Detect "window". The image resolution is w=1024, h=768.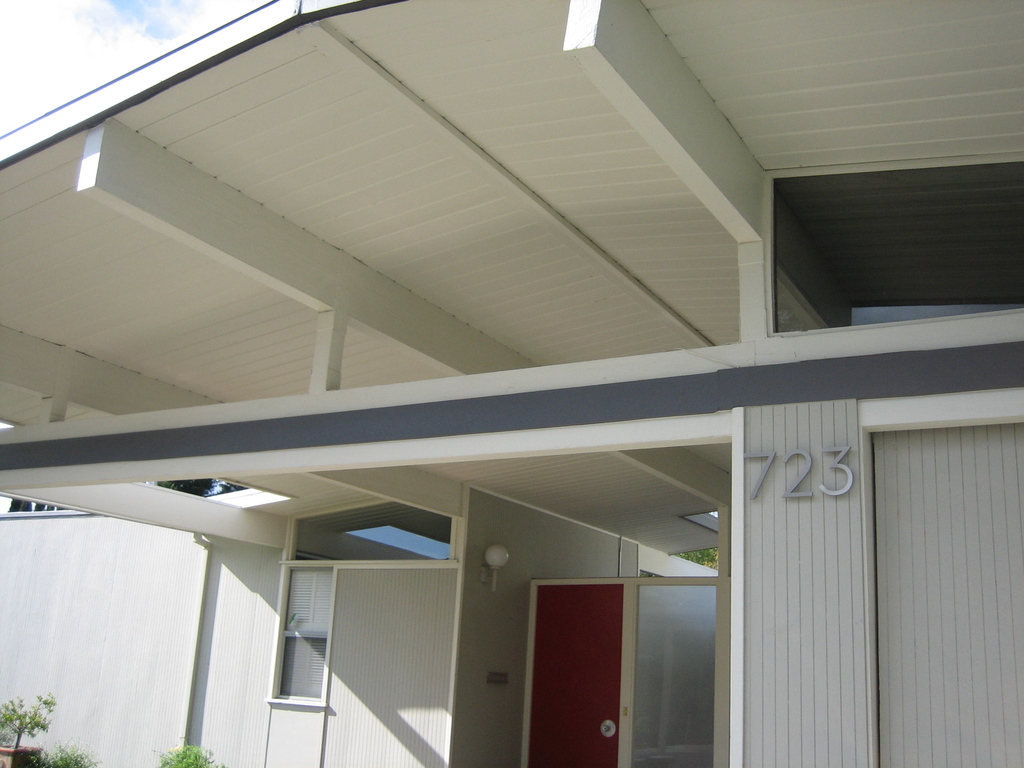
select_region(283, 513, 456, 569).
